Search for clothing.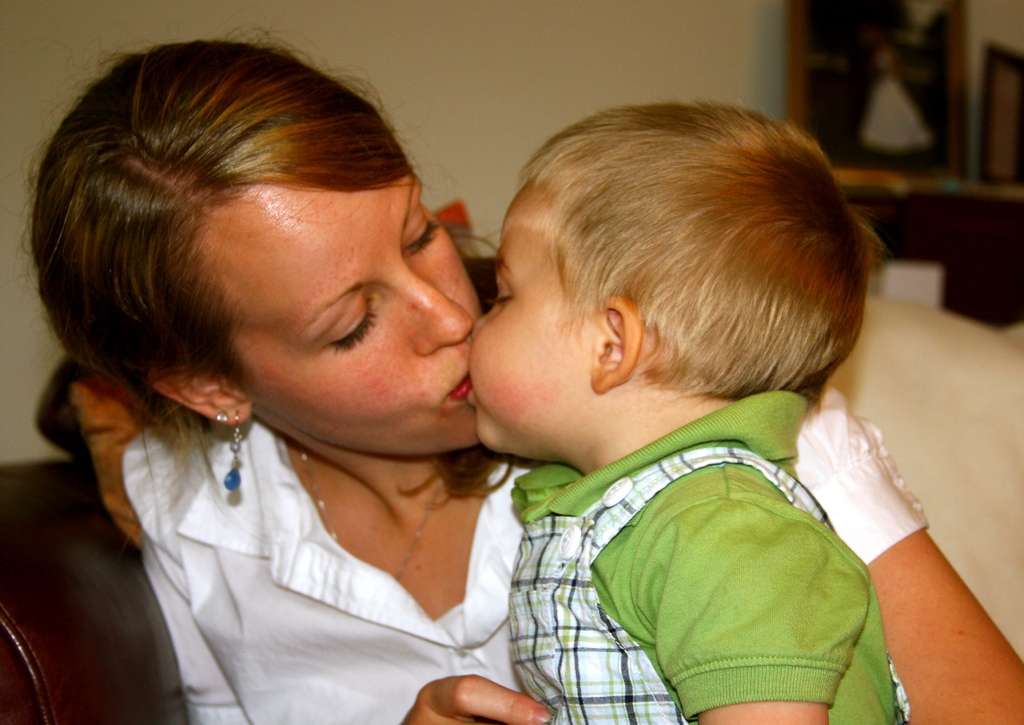
Found at [525, 376, 934, 724].
